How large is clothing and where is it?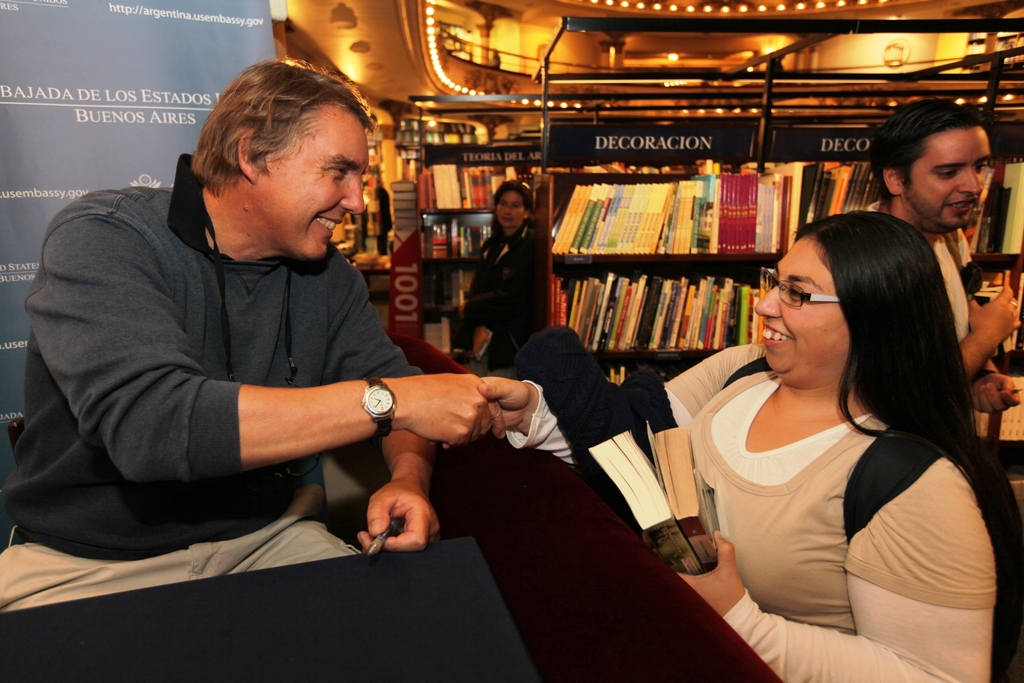
Bounding box: {"x1": 513, "y1": 317, "x2": 657, "y2": 441}.
